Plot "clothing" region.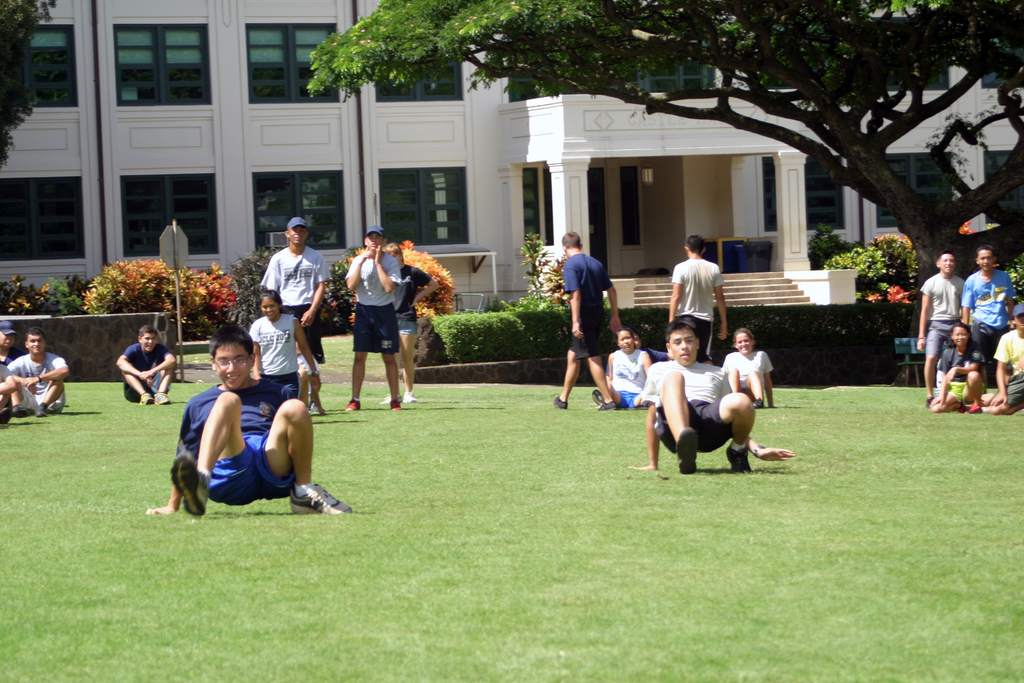
Plotted at <box>609,349,646,404</box>.
